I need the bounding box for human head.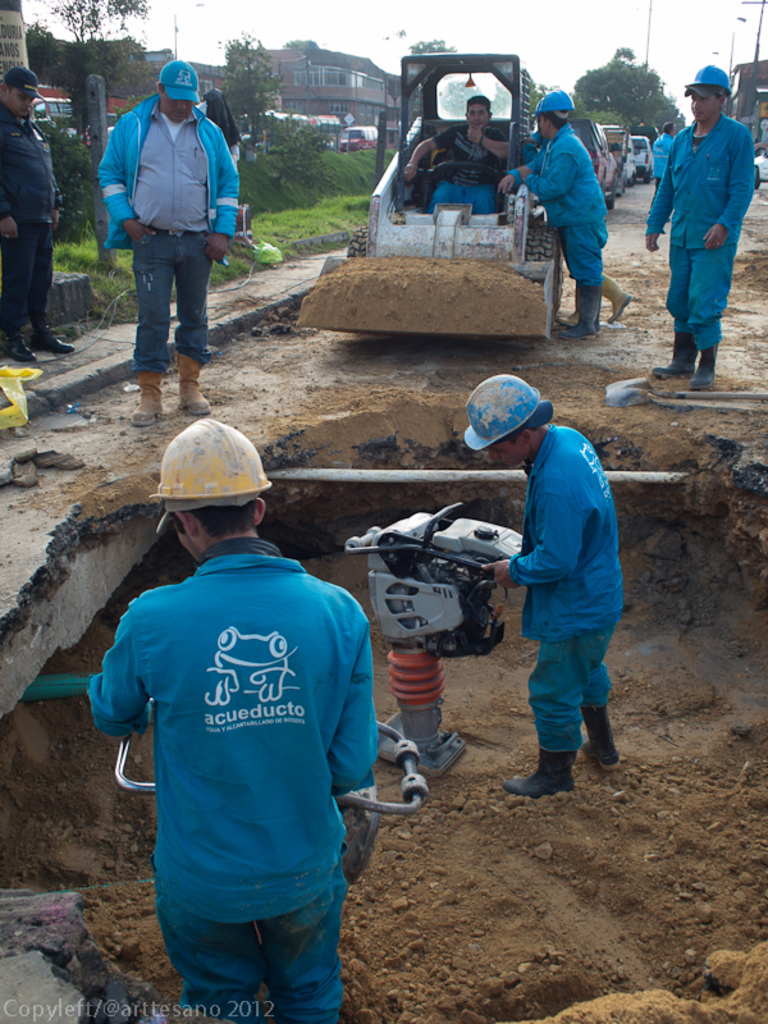
Here it is: {"x1": 157, "y1": 58, "x2": 198, "y2": 123}.
